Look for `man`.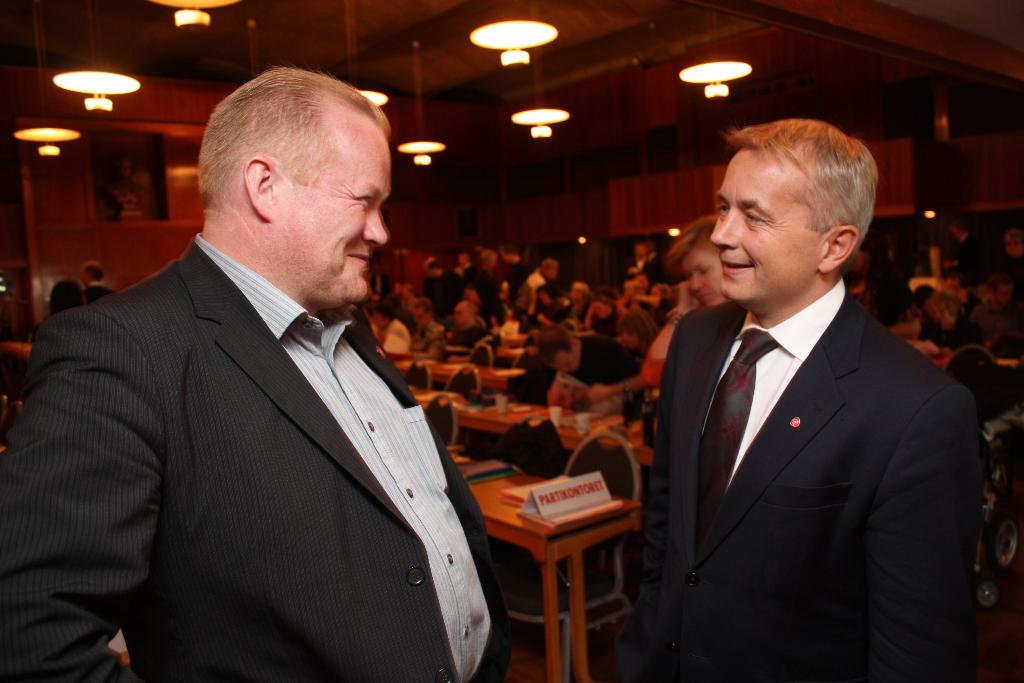
Found: [79, 258, 106, 304].
